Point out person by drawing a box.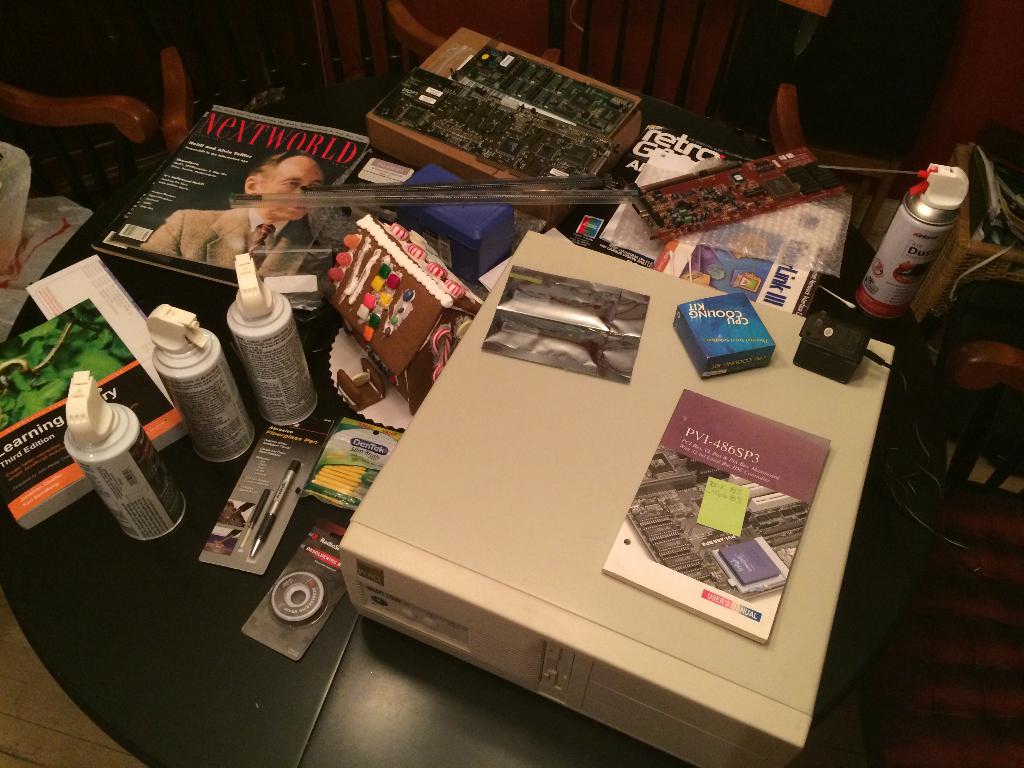
BBox(136, 141, 326, 277).
